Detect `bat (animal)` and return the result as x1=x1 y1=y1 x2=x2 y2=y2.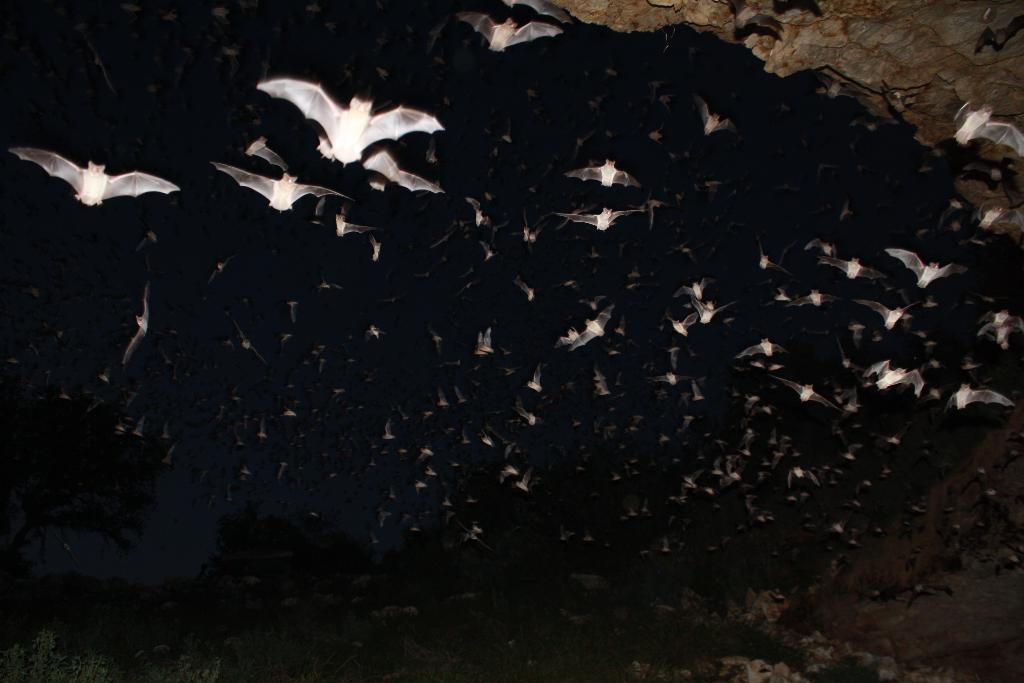
x1=3 y1=146 x2=182 y2=210.
